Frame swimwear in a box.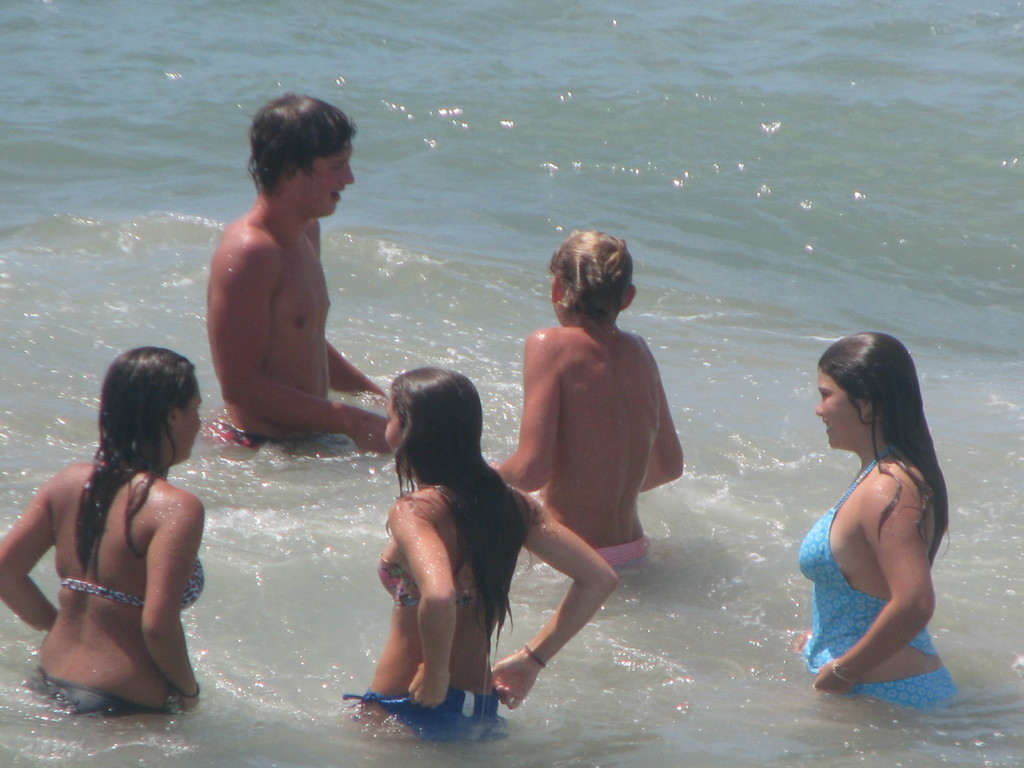
[left=33, top=540, right=211, bottom=728].
